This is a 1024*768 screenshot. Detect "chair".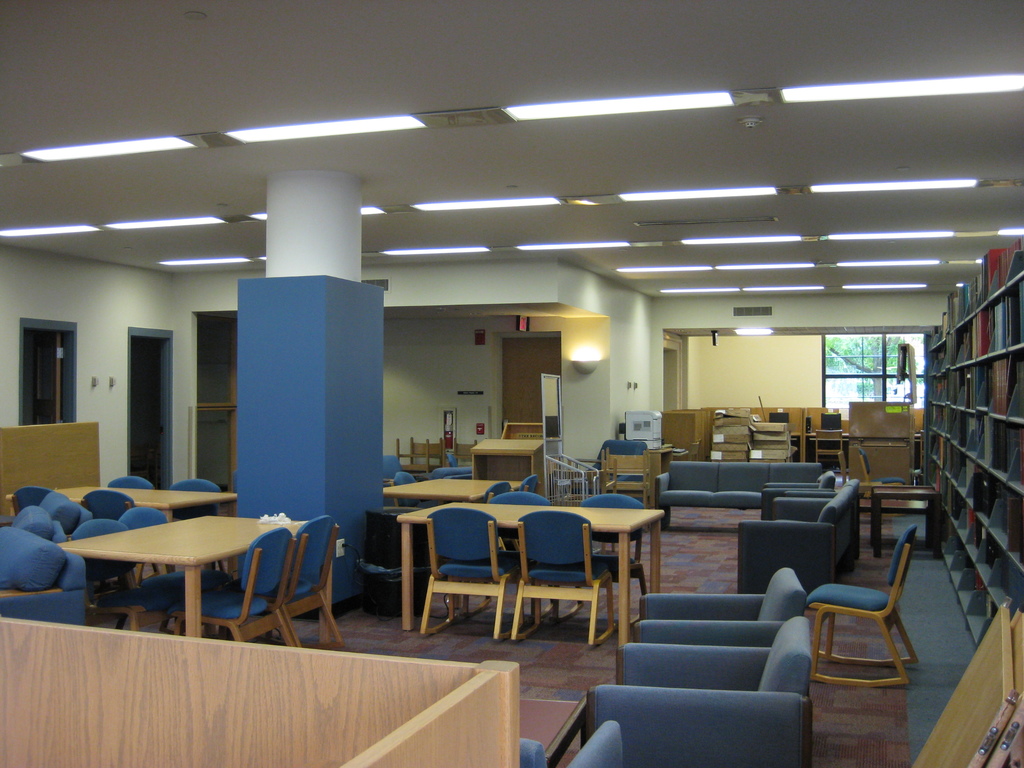
(left=630, top=566, right=809, bottom=648).
